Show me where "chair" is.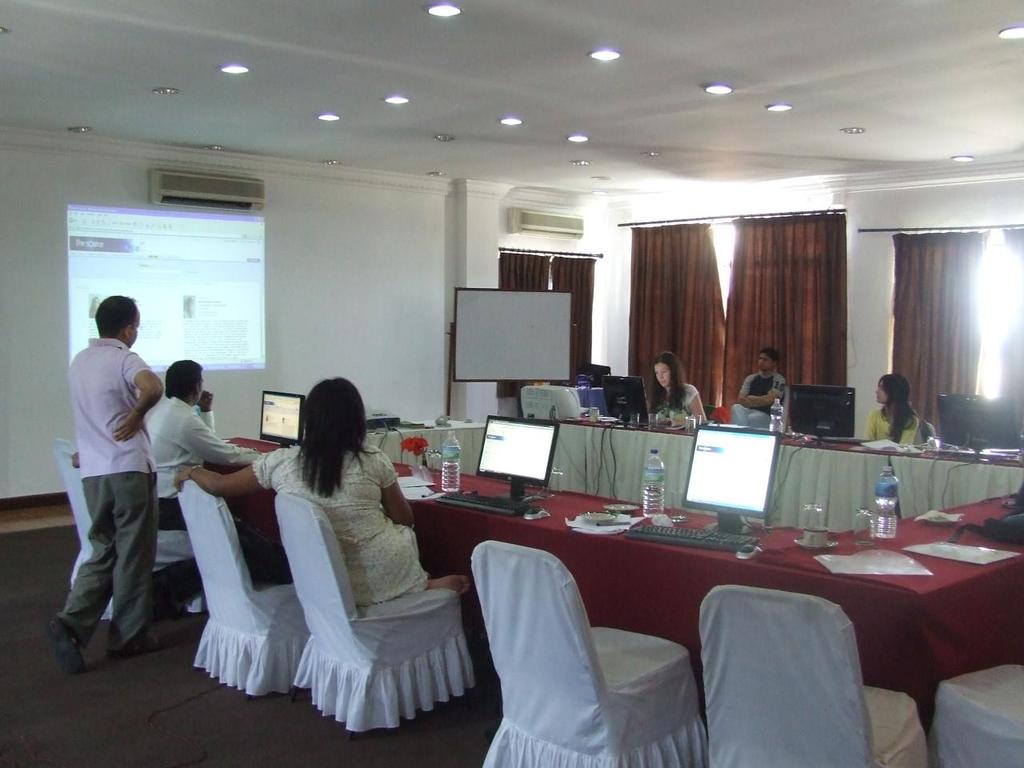
"chair" is at (175,474,313,689).
